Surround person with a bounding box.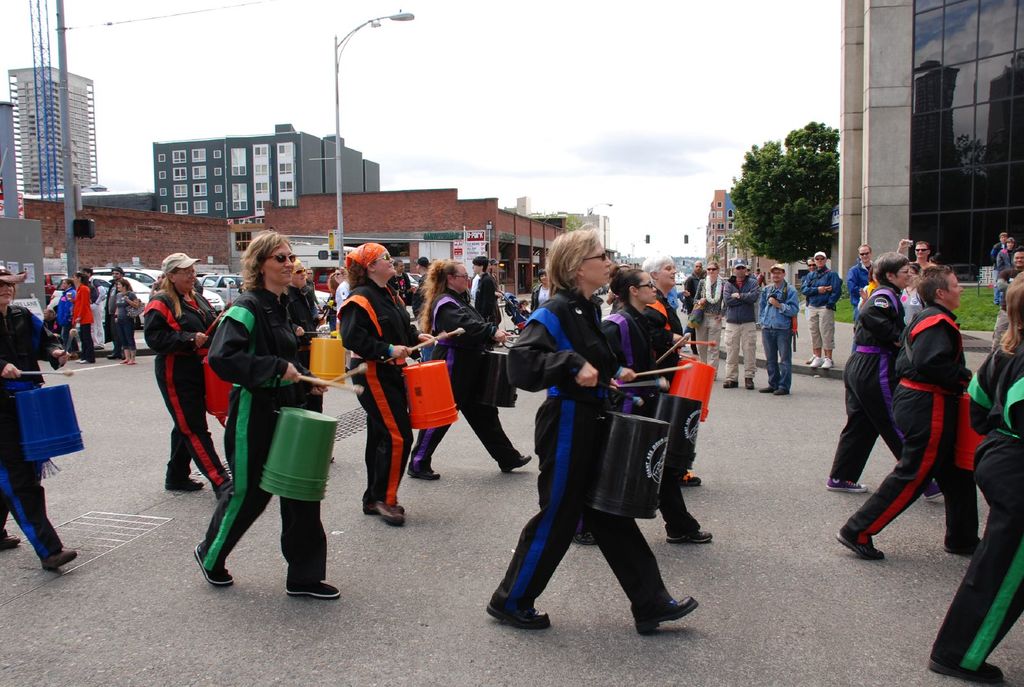
151/246/263/509.
